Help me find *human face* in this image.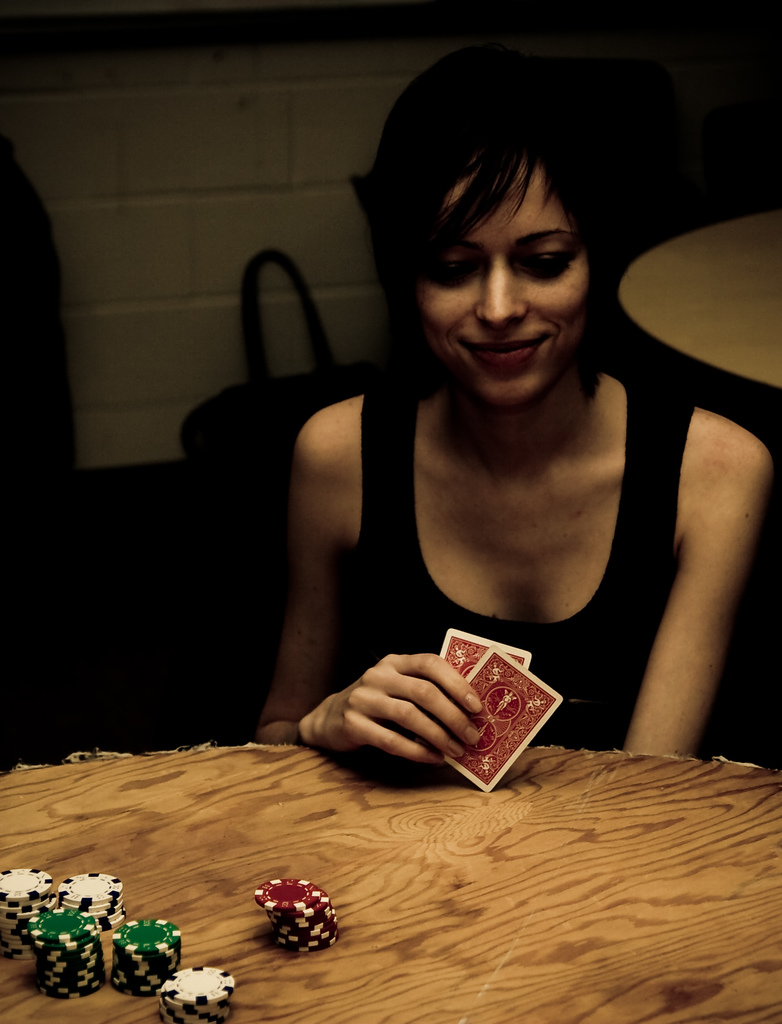
Found it: 409:153:593:414.
